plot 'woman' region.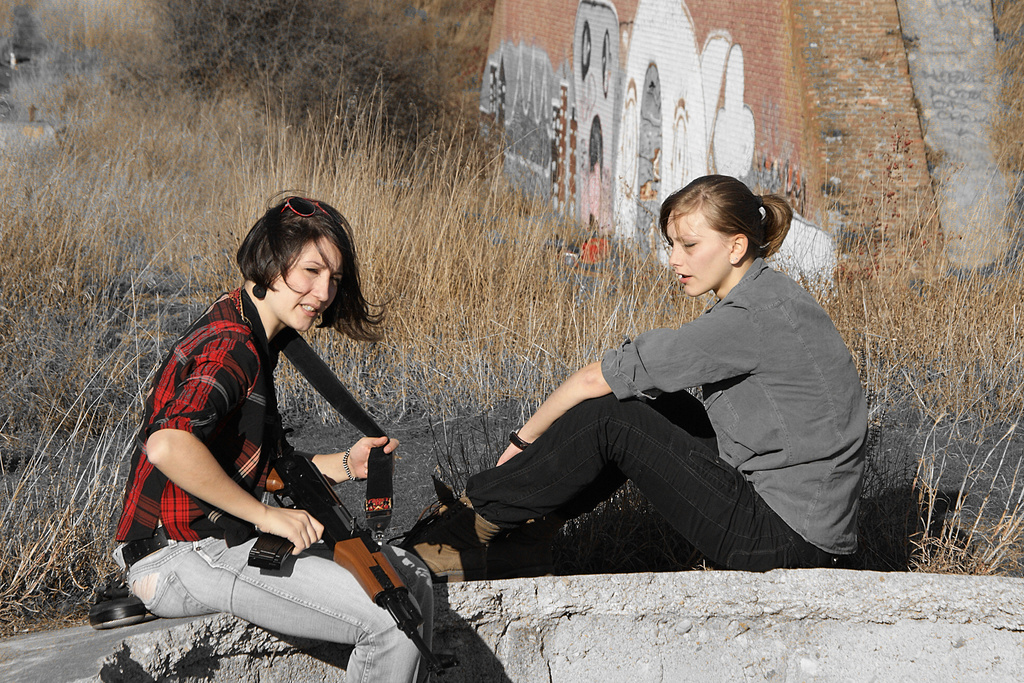
Plotted at {"x1": 120, "y1": 183, "x2": 436, "y2": 682}.
